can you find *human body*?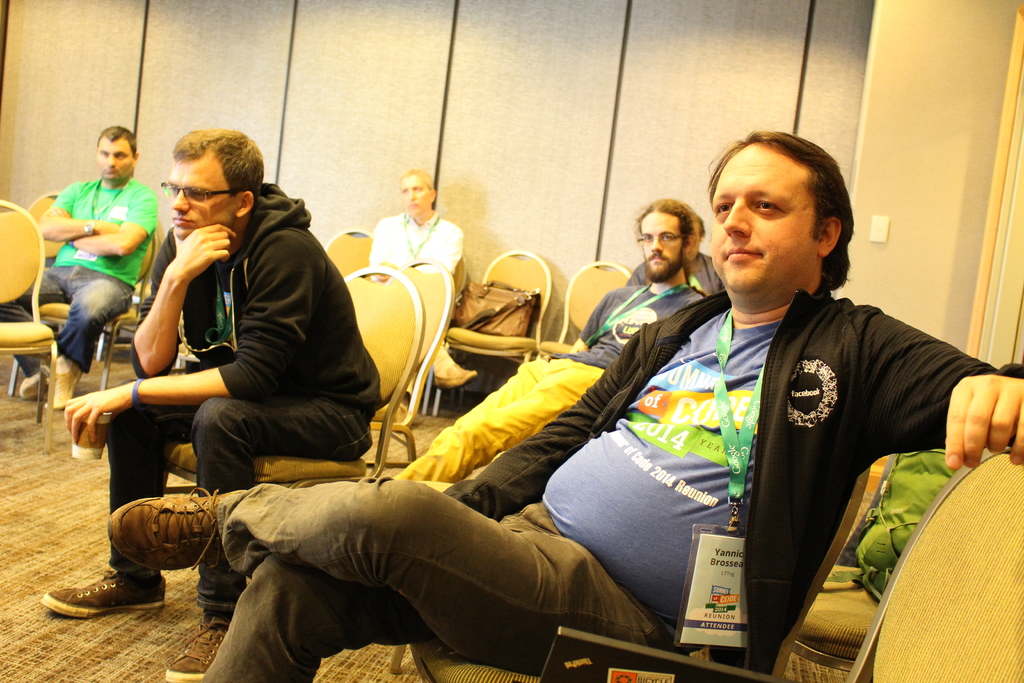
Yes, bounding box: [384, 278, 696, 483].
